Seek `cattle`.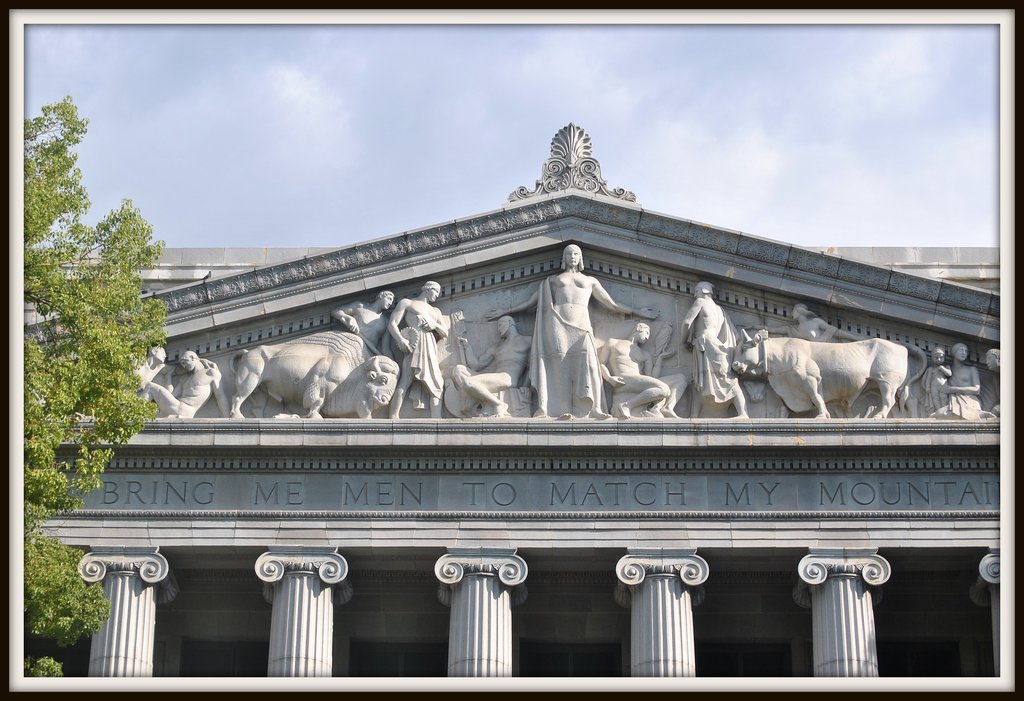
bbox(732, 321, 934, 447).
